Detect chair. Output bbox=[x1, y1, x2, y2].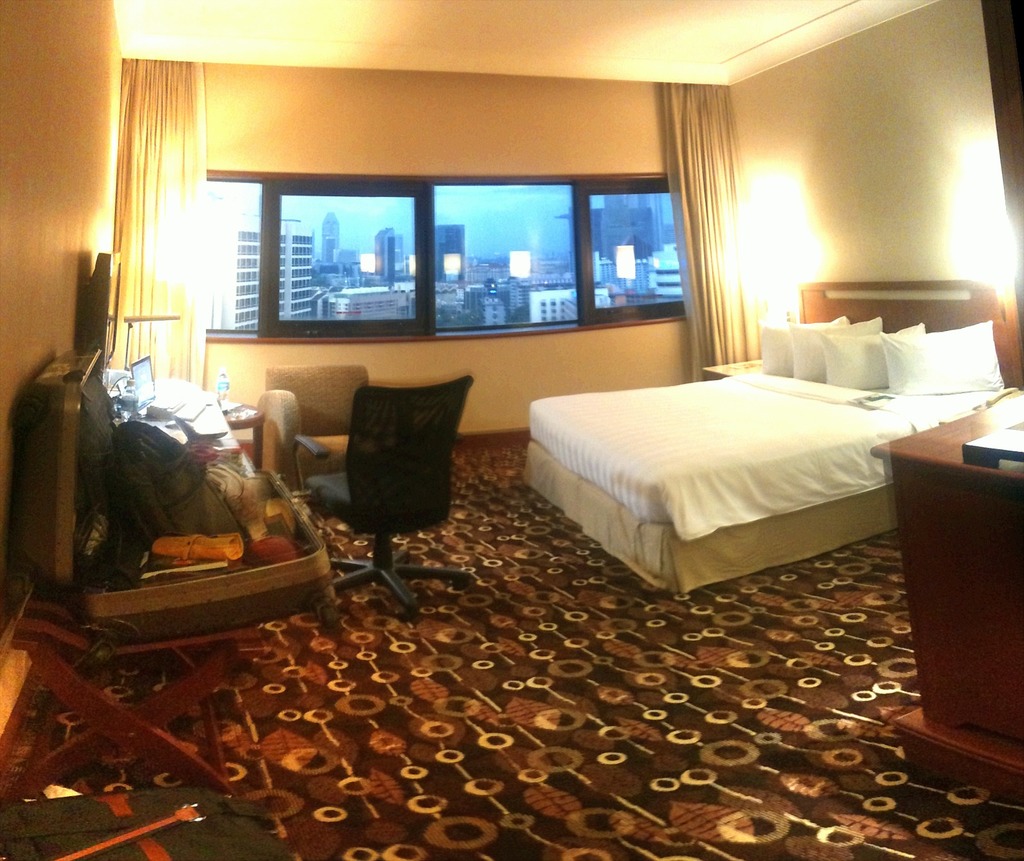
bbox=[251, 362, 372, 498].
